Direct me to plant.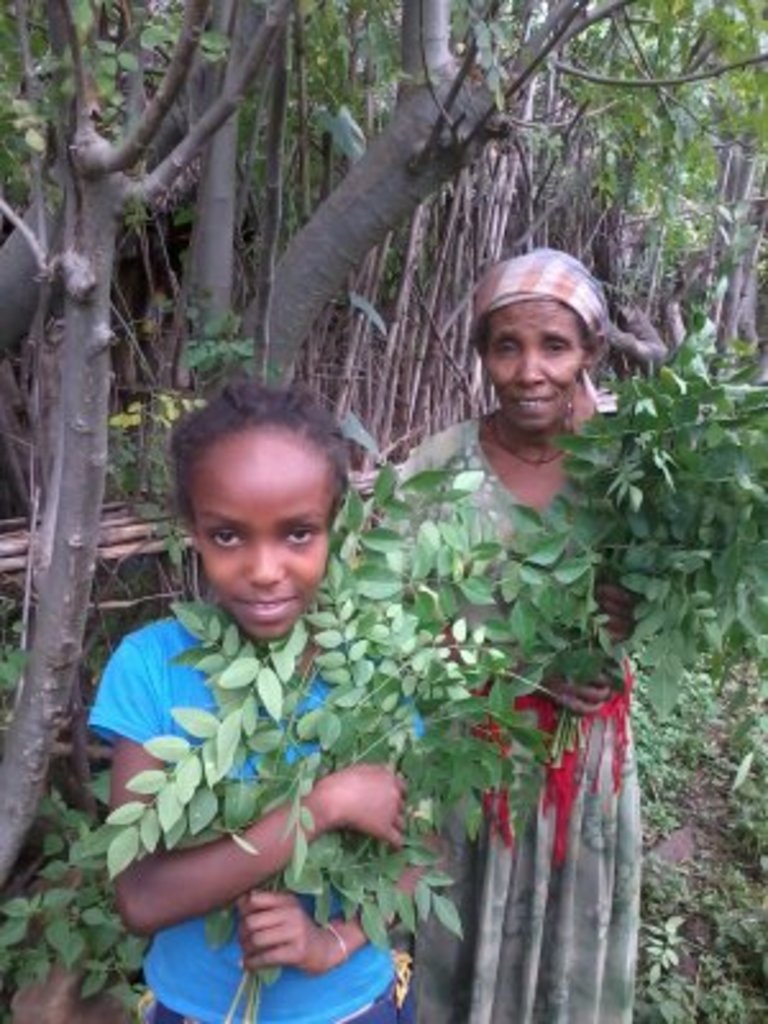
Direction: 709 689 765 868.
